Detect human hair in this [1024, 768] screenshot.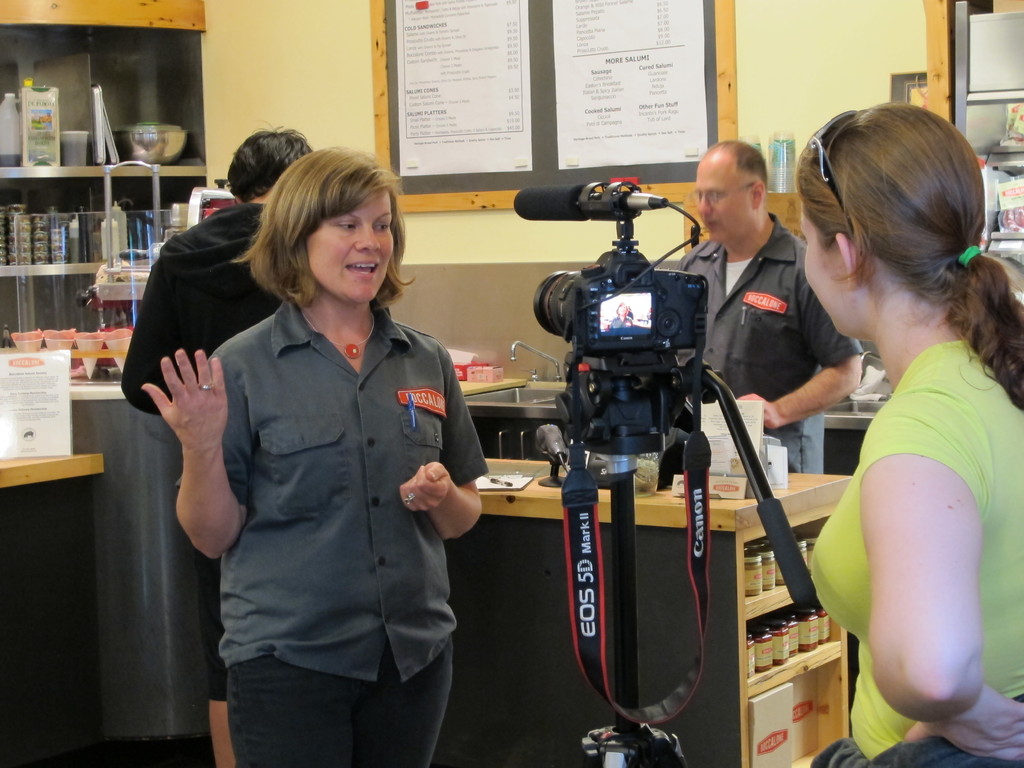
Detection: bbox=[792, 102, 1023, 408].
